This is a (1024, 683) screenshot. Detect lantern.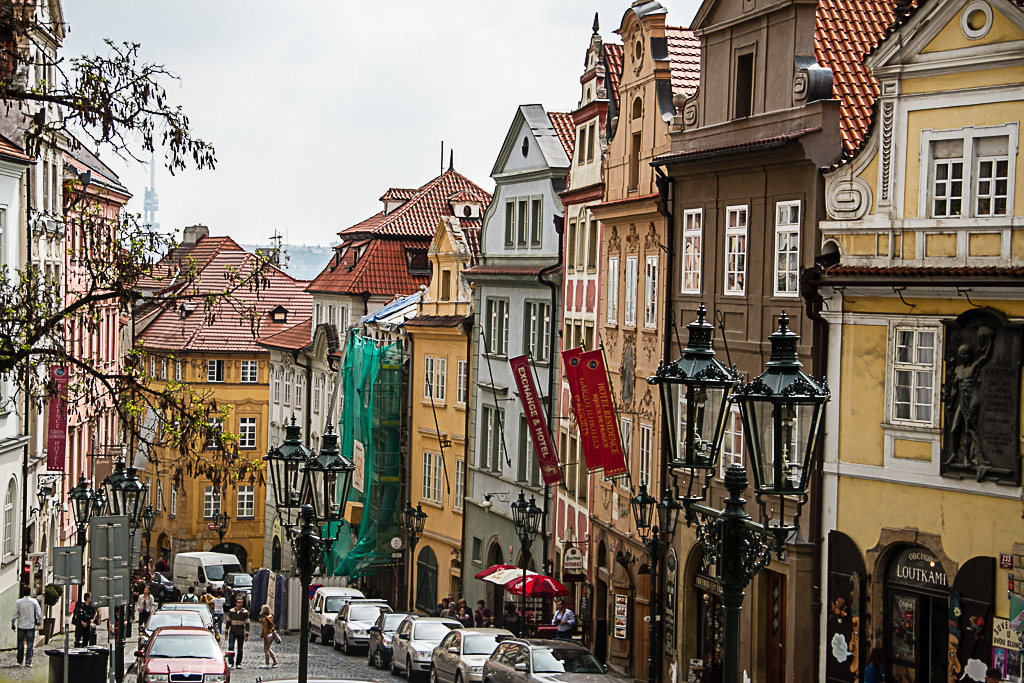
398, 499, 414, 535.
